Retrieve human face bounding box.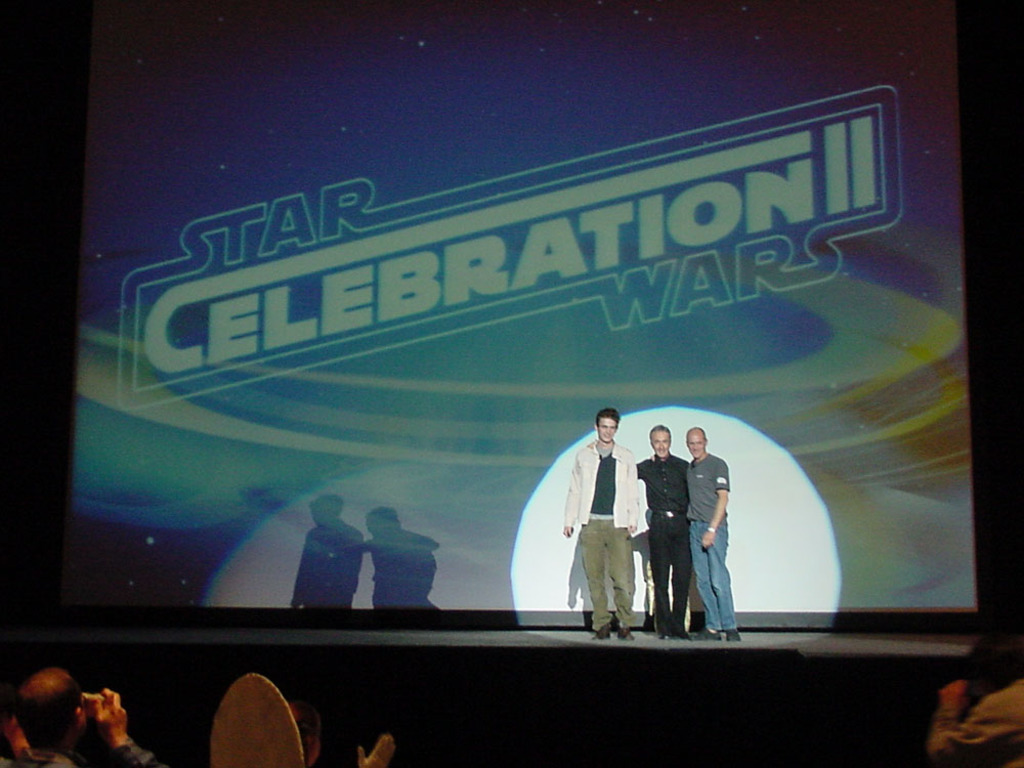
Bounding box: x1=652, y1=428, x2=670, y2=461.
